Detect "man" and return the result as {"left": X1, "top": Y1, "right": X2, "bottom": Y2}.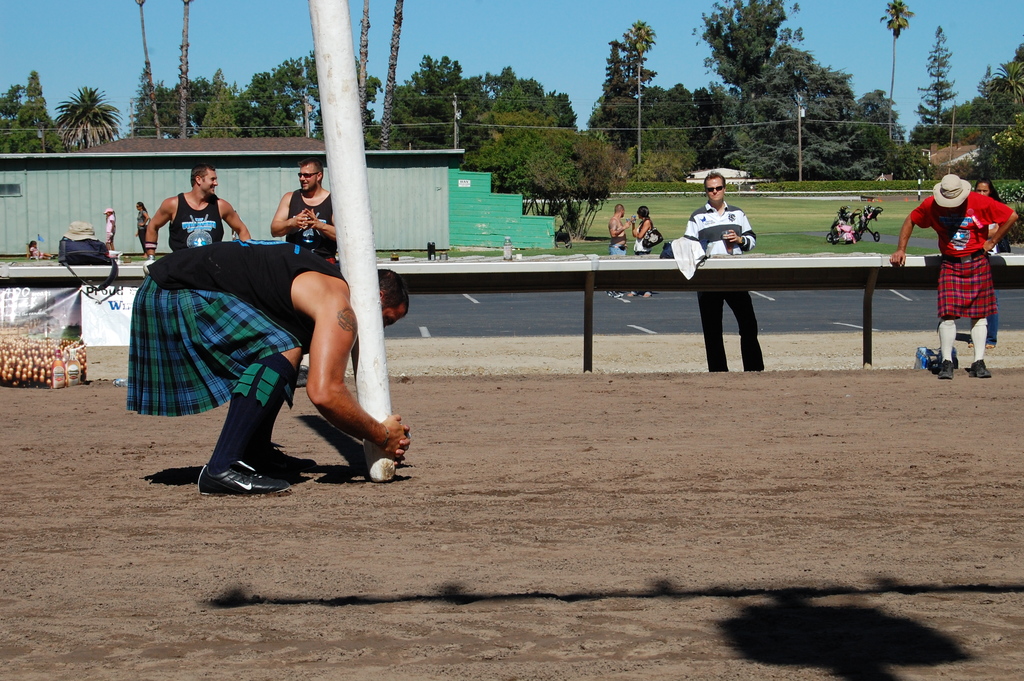
{"left": 609, "top": 203, "right": 630, "bottom": 298}.
